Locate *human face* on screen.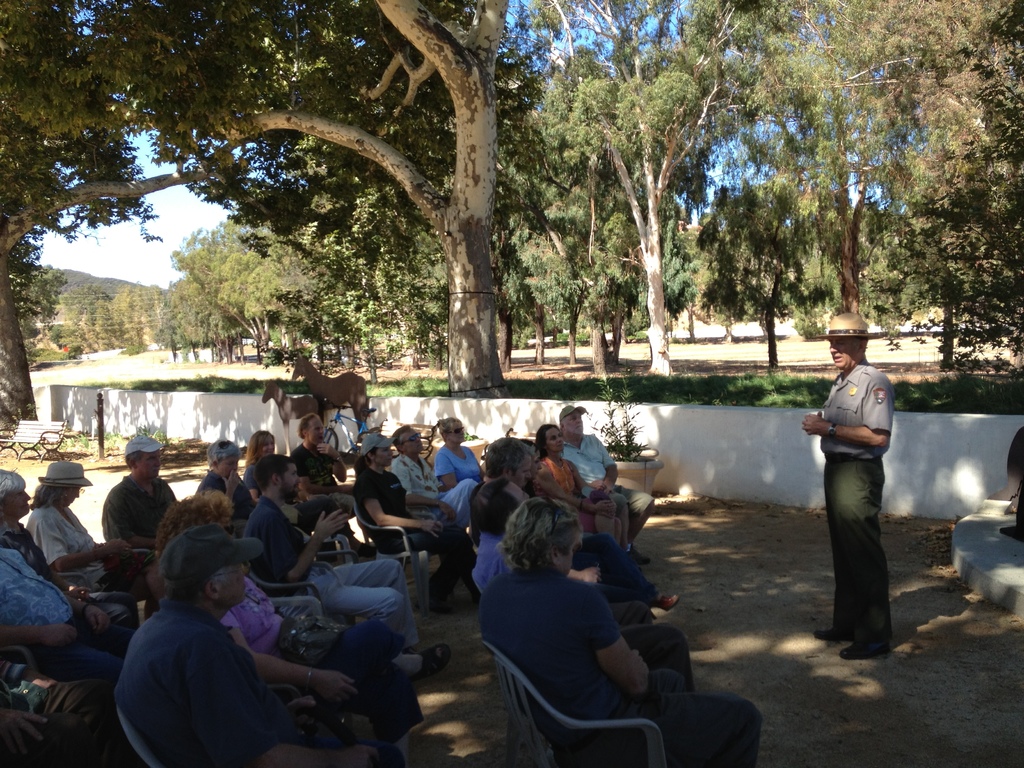
On screen at 405,428,425,458.
